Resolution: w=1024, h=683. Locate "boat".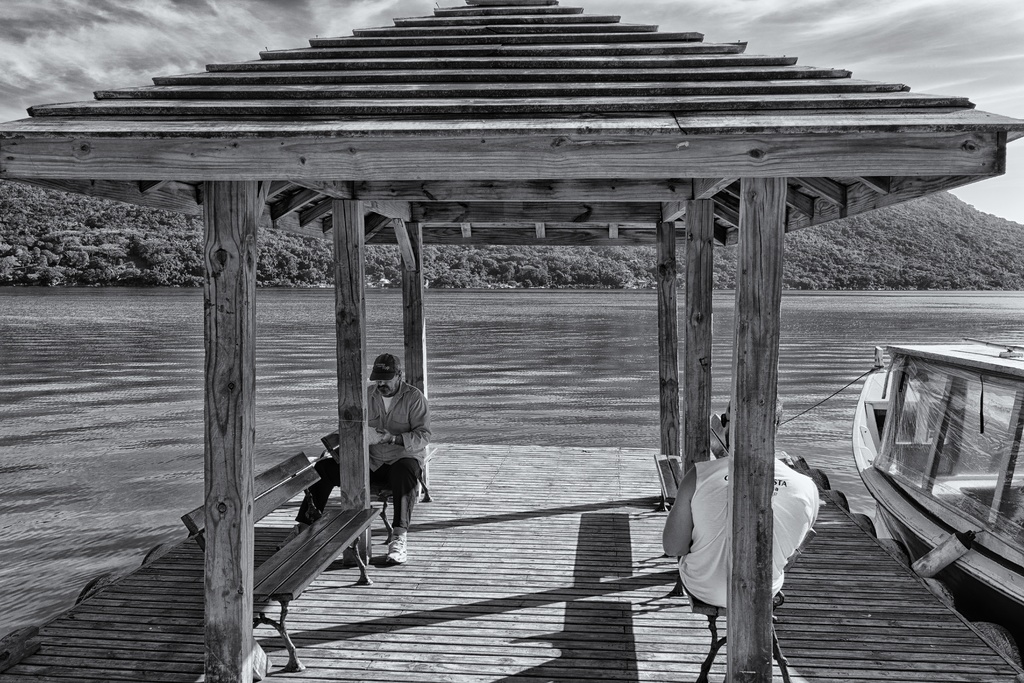
pyautogui.locateOnScreen(812, 315, 1023, 602).
